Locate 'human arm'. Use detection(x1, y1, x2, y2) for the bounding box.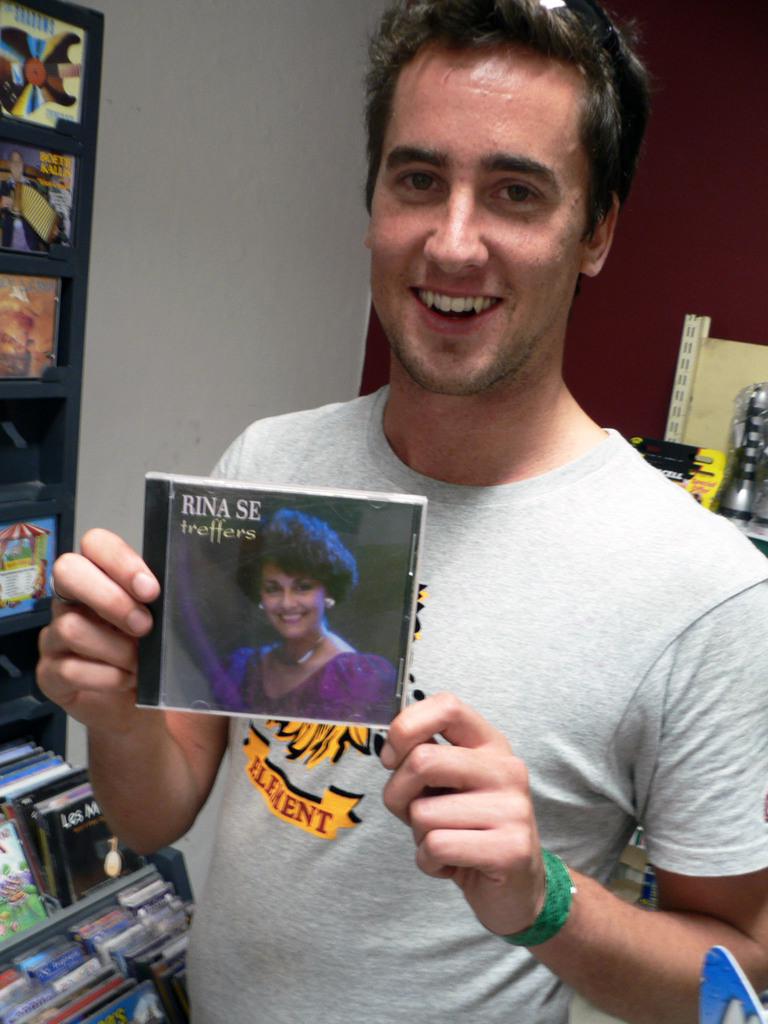
detection(365, 631, 767, 1012).
